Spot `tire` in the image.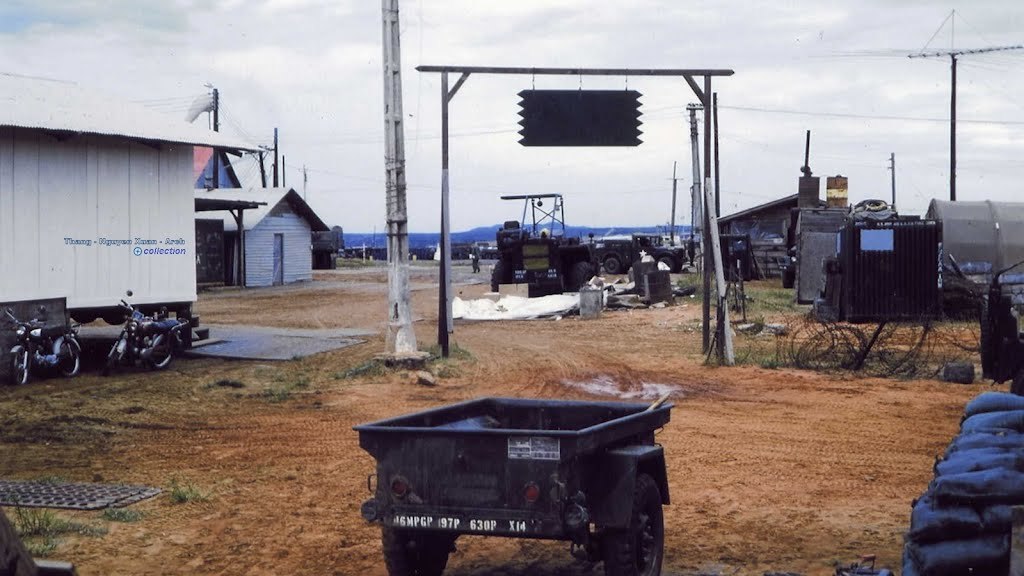
`tire` found at region(8, 348, 28, 383).
